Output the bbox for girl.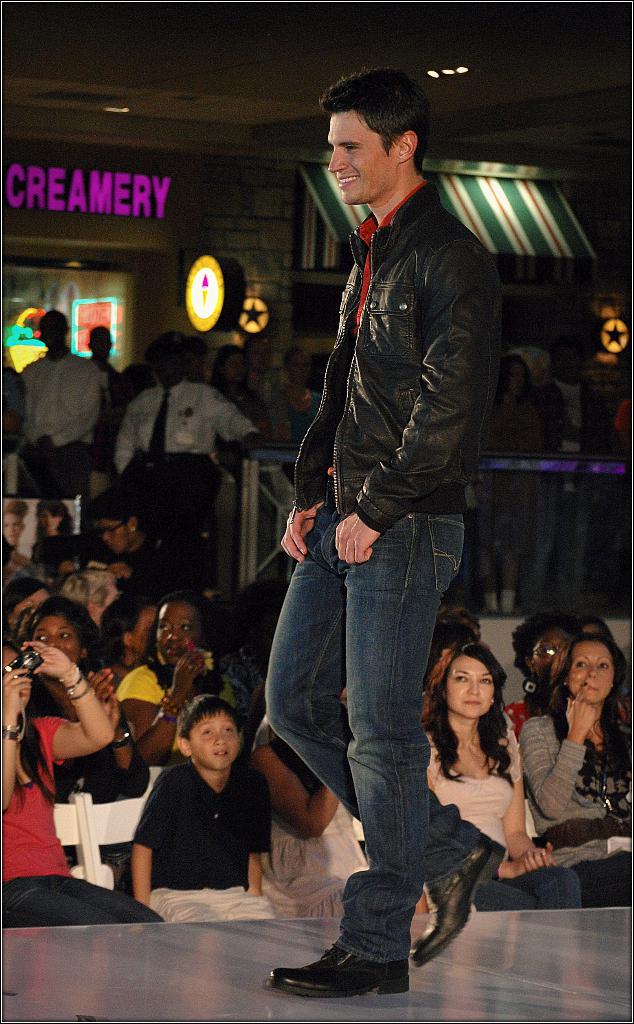
bbox=[520, 633, 633, 843].
